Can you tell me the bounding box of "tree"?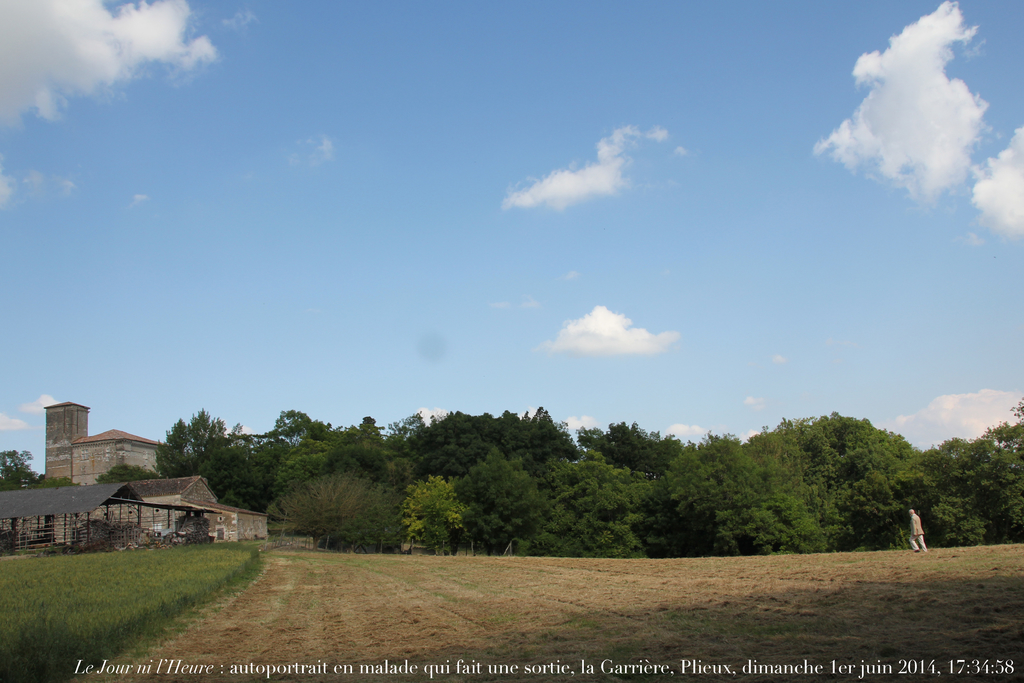
region(191, 407, 227, 461).
